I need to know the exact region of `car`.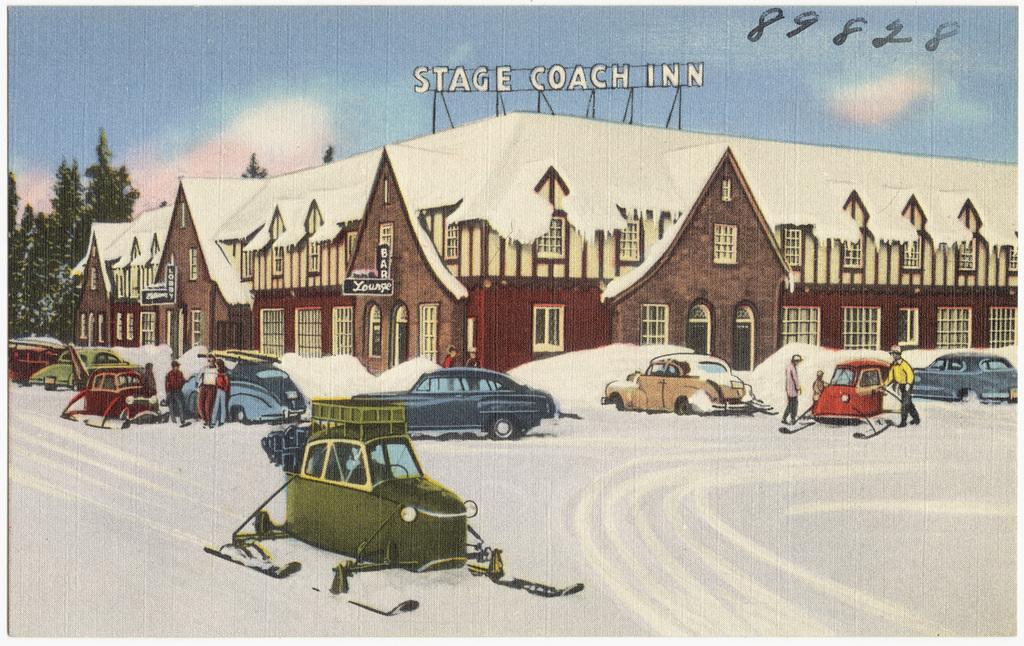
Region: 909, 348, 1019, 407.
